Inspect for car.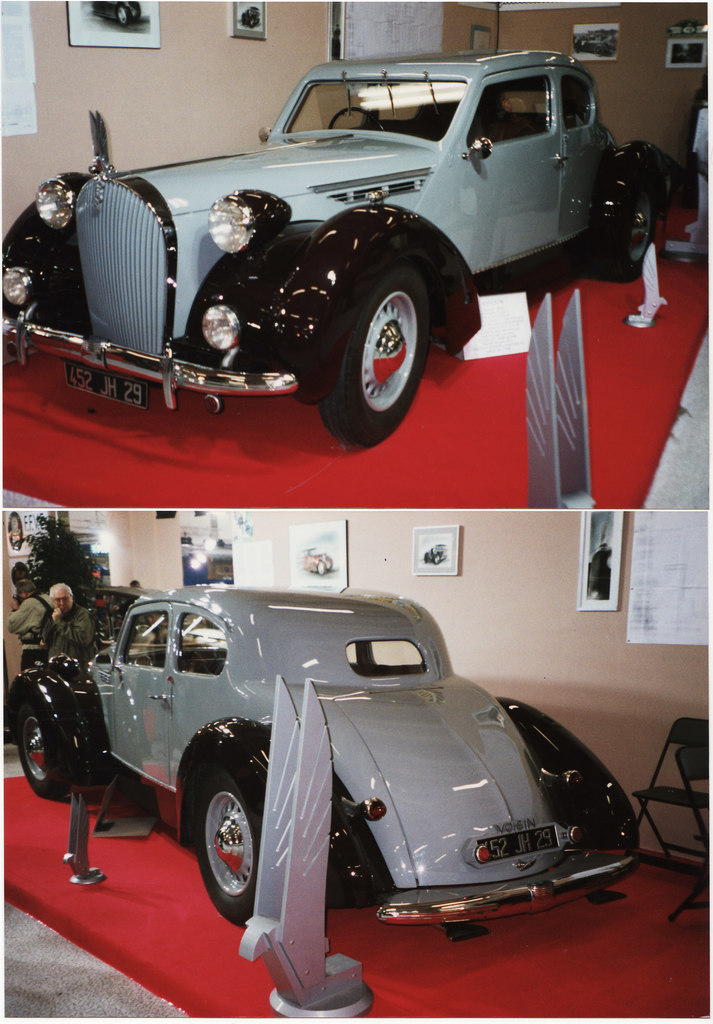
Inspection: <bbox>12, 586, 650, 998</bbox>.
